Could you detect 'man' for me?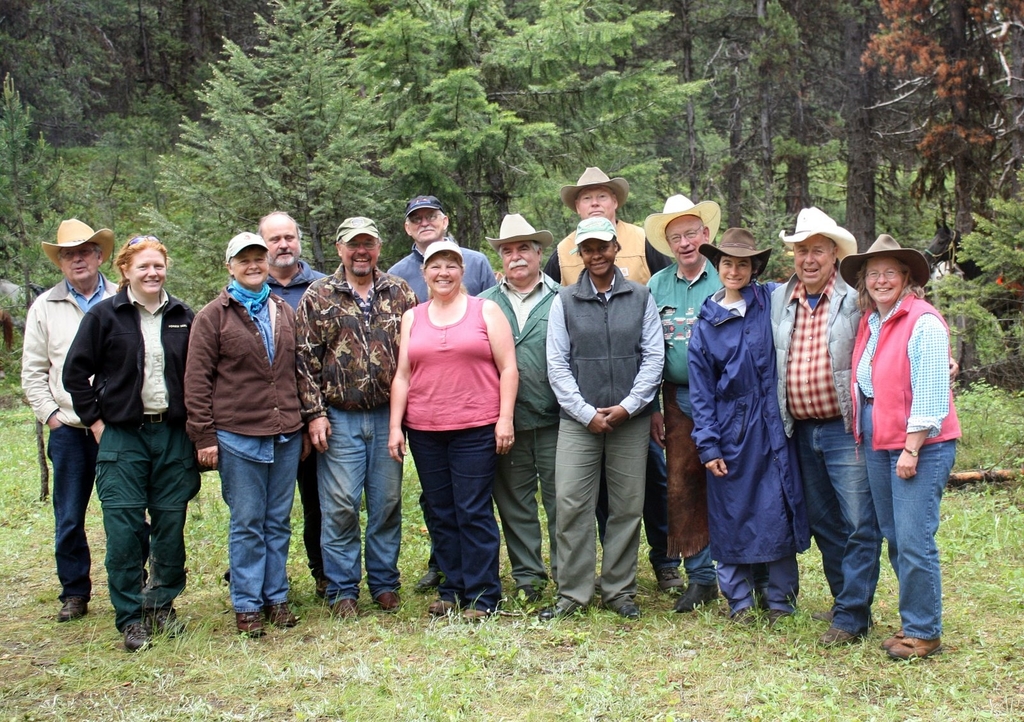
Detection result: (x1=546, y1=164, x2=691, y2=606).
